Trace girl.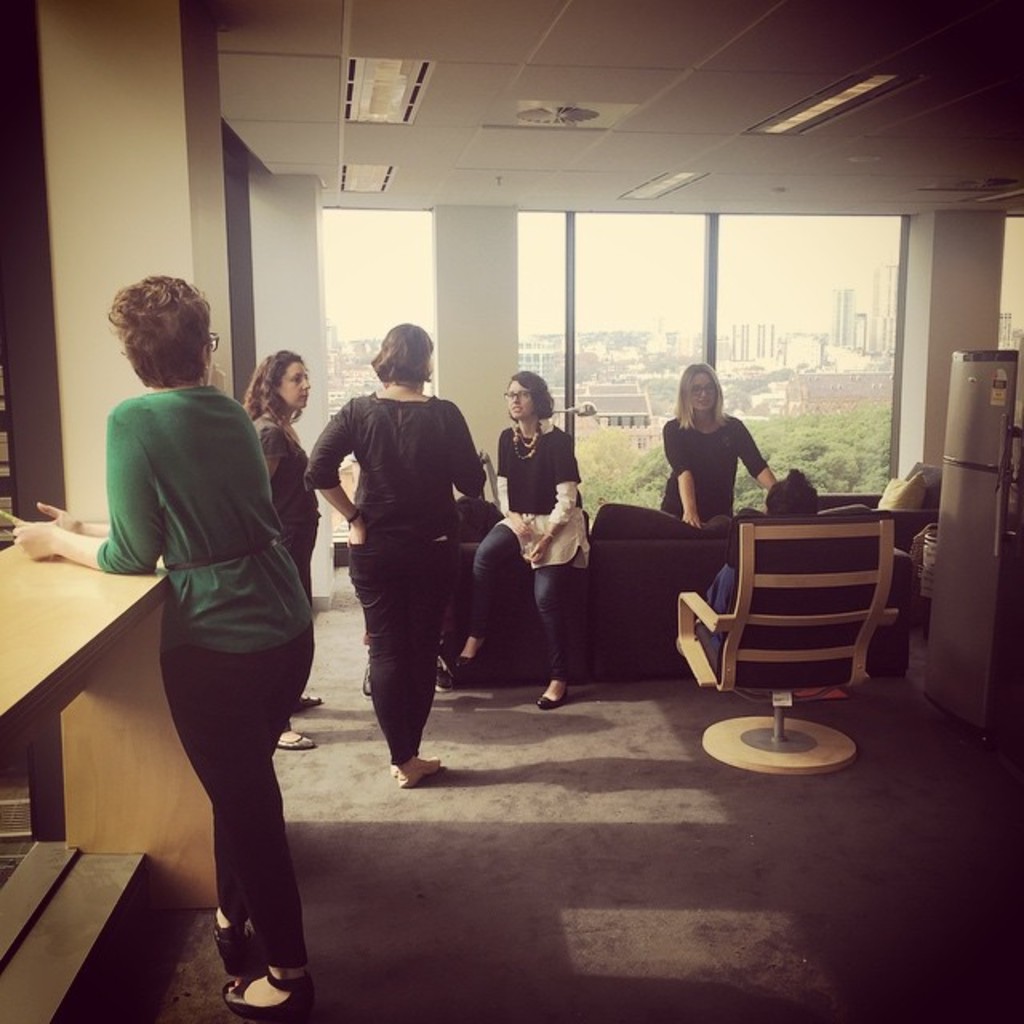
Traced to [451,376,597,702].
